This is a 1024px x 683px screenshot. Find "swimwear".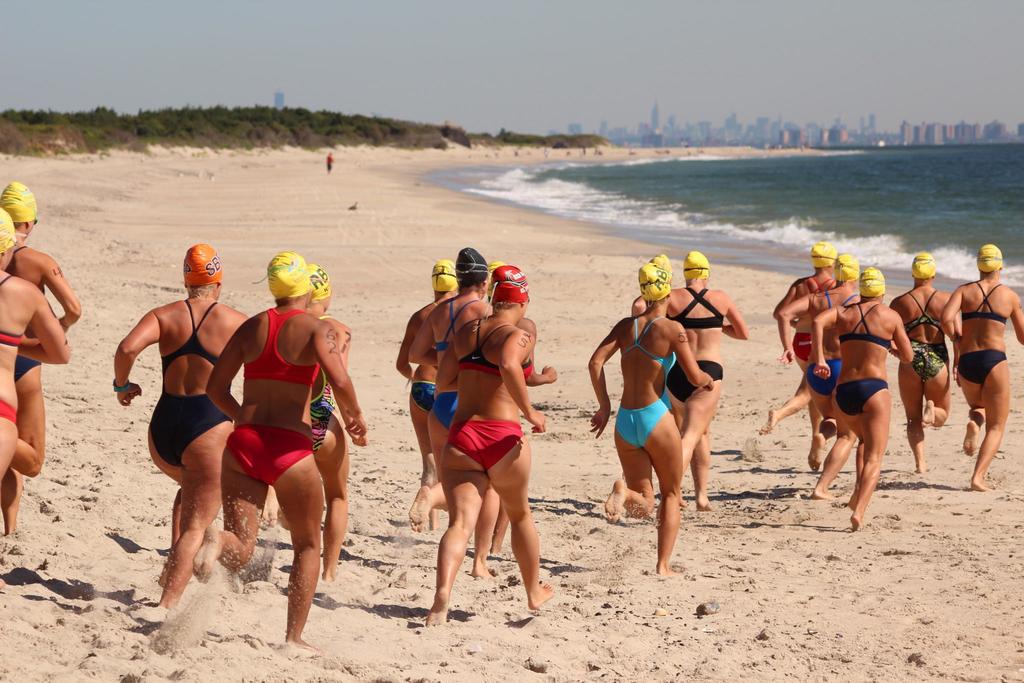
Bounding box: <box>0,393,19,427</box>.
